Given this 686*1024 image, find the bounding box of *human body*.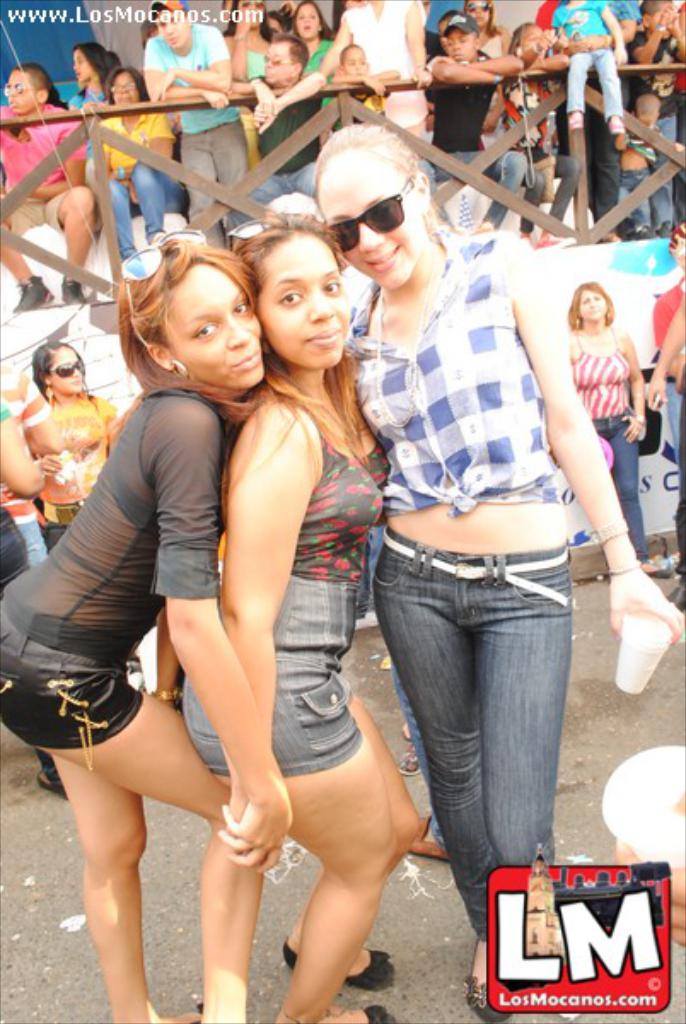
<box>623,0,684,229</box>.
